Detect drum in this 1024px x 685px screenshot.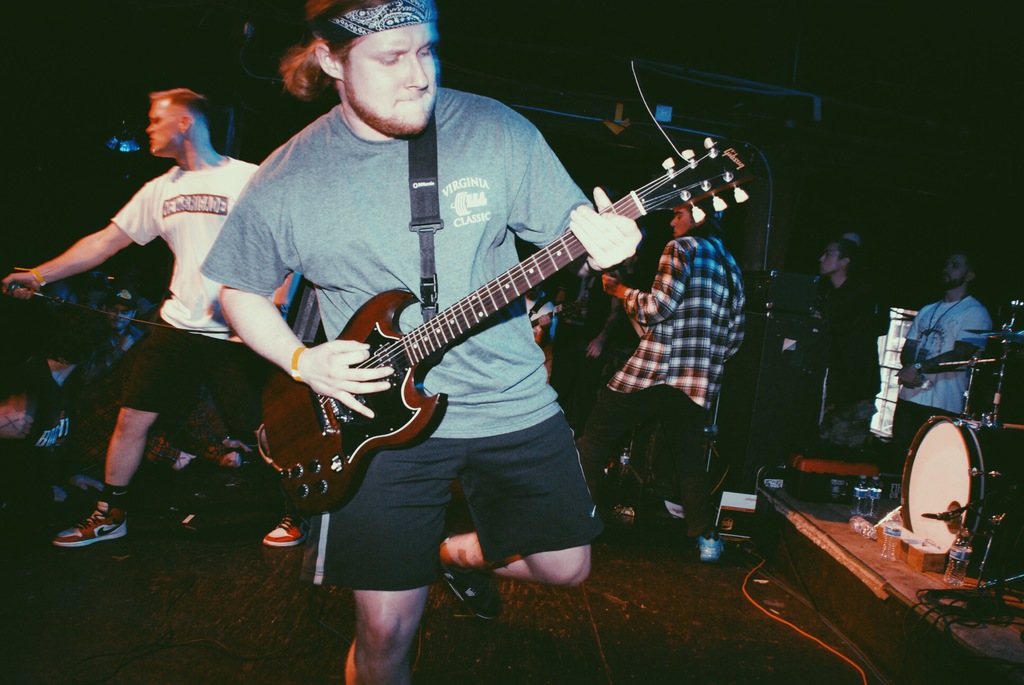
Detection: 900/418/1023/572.
